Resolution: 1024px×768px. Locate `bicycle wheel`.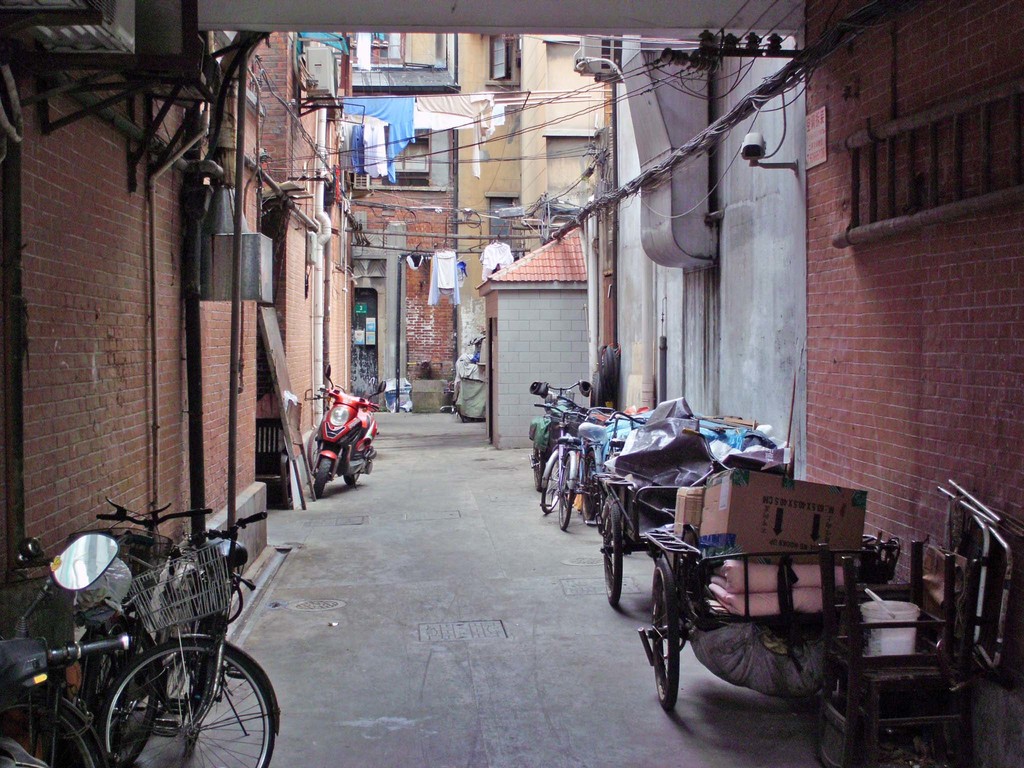
region(0, 688, 109, 767).
